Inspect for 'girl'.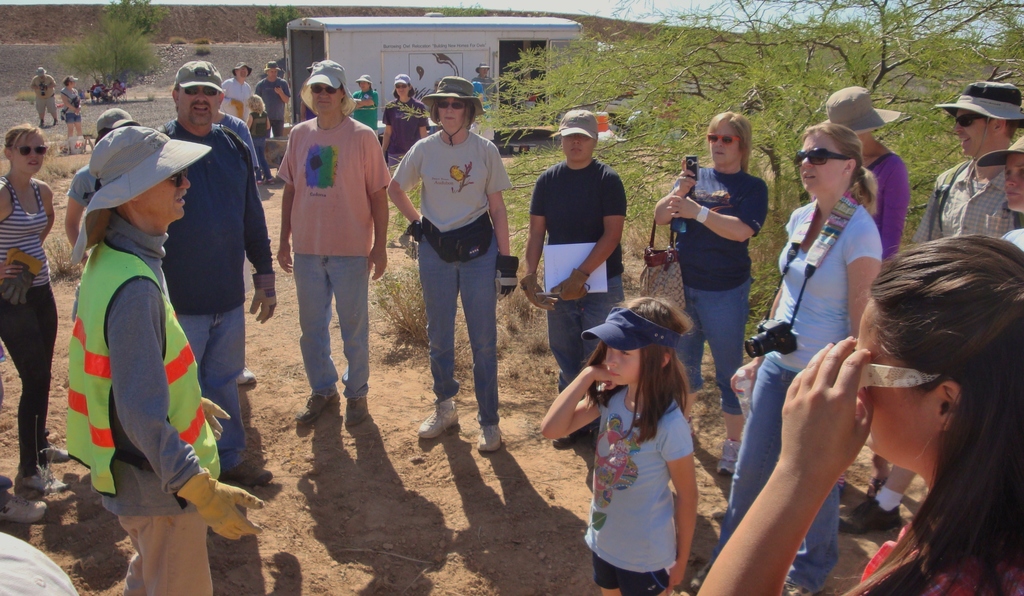
Inspection: pyautogui.locateOnScreen(692, 228, 1023, 595).
